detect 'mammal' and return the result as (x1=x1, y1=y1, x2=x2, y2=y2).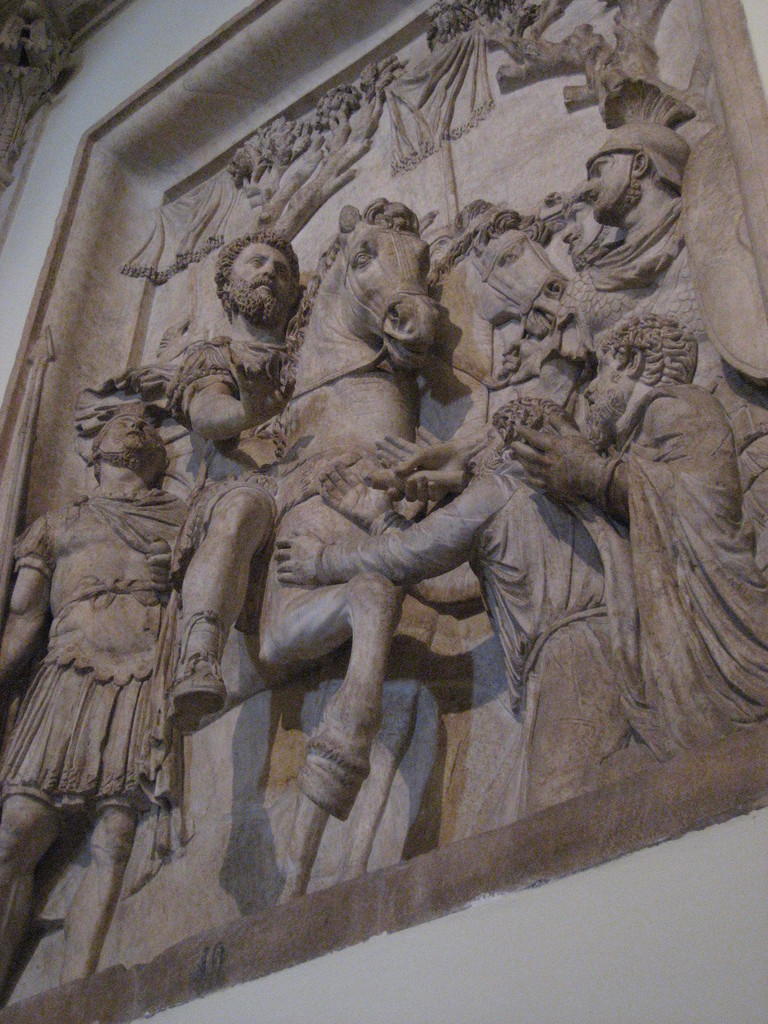
(x1=0, y1=398, x2=198, y2=986).
